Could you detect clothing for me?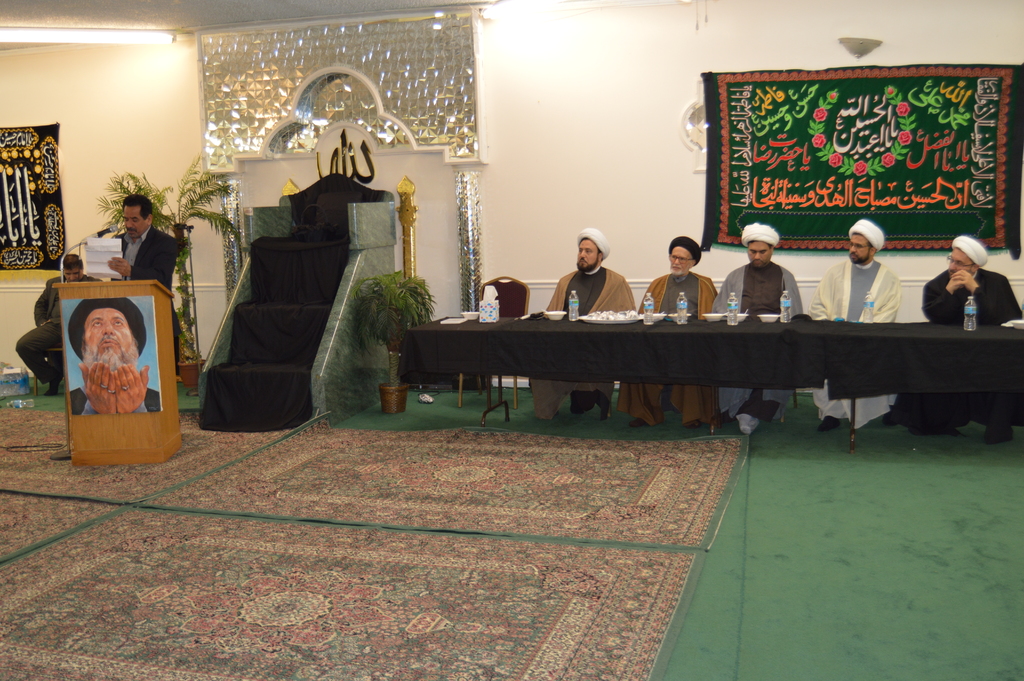
Detection result: [x1=806, y1=259, x2=900, y2=426].
